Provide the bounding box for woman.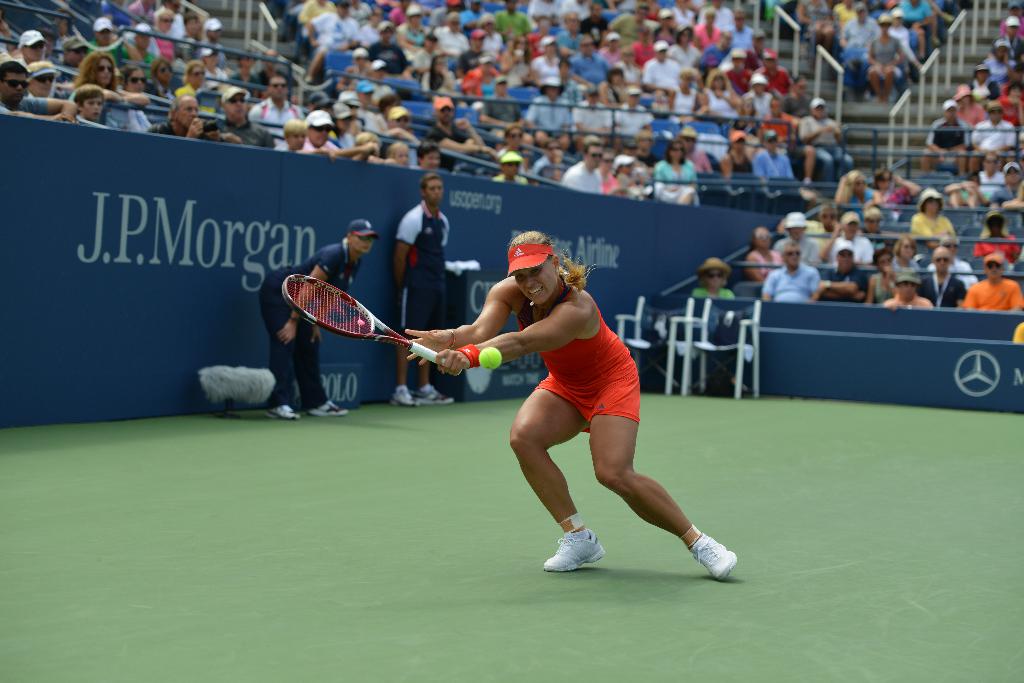
692/253/737/300.
